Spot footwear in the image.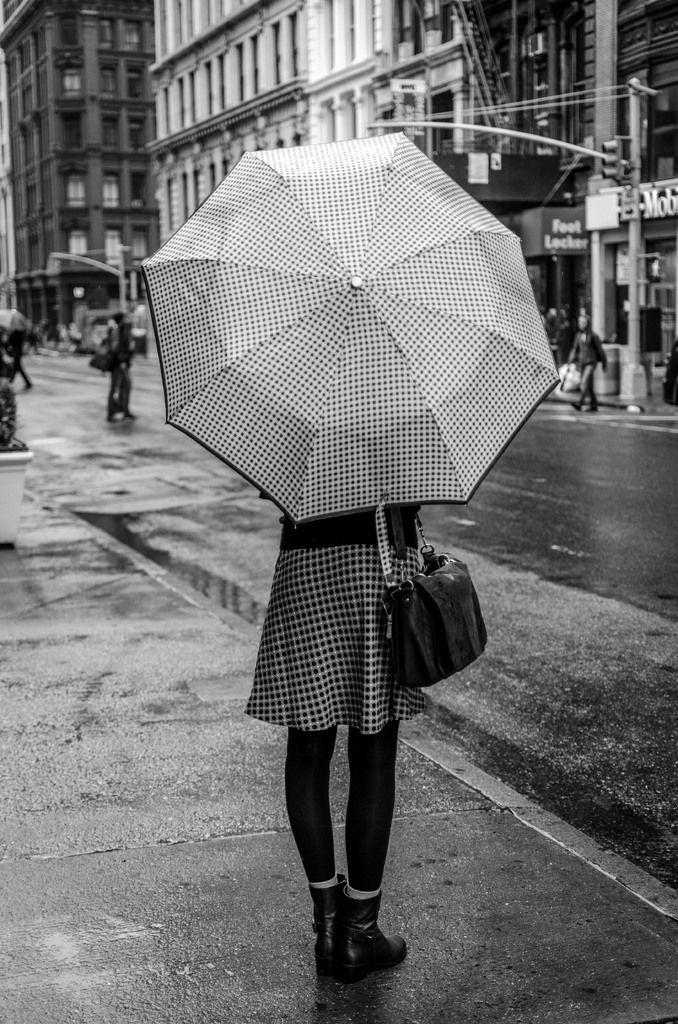
footwear found at [left=122, top=408, right=136, bottom=419].
